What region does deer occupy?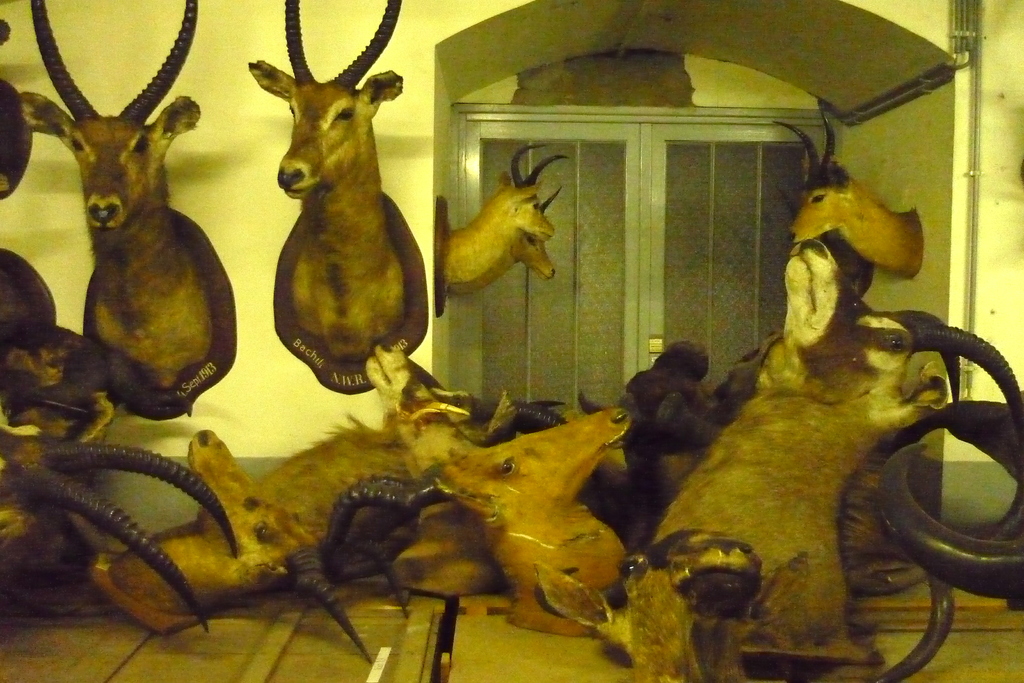
crop(438, 143, 570, 283).
